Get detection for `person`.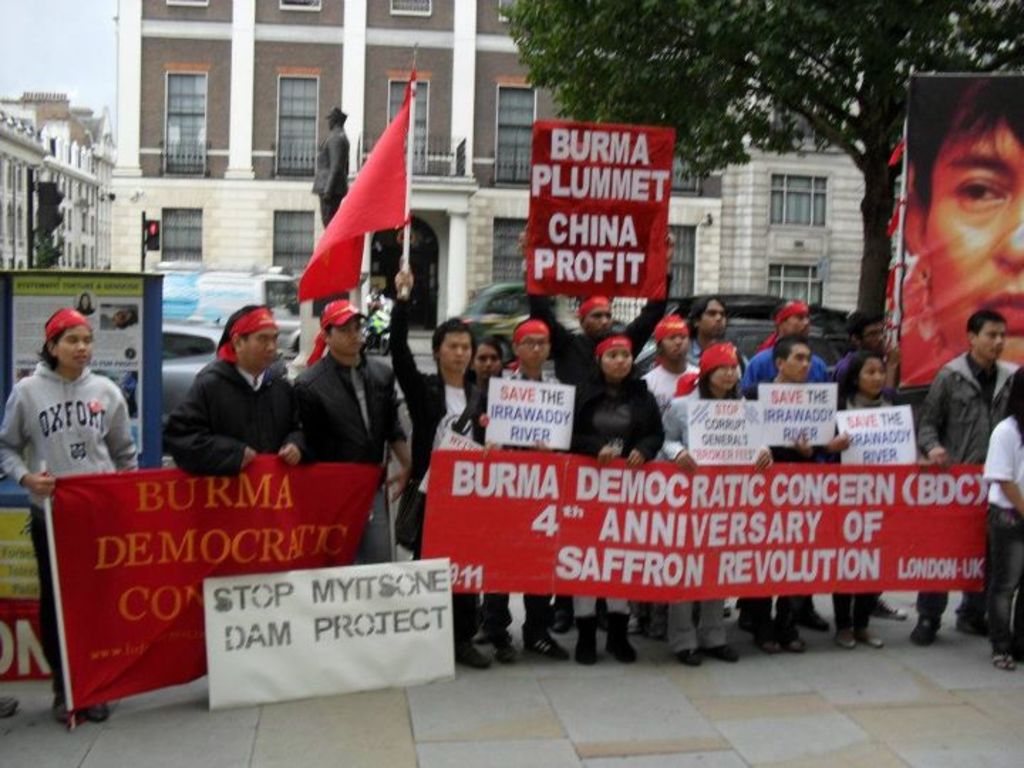
Detection: 984:364:1023:686.
